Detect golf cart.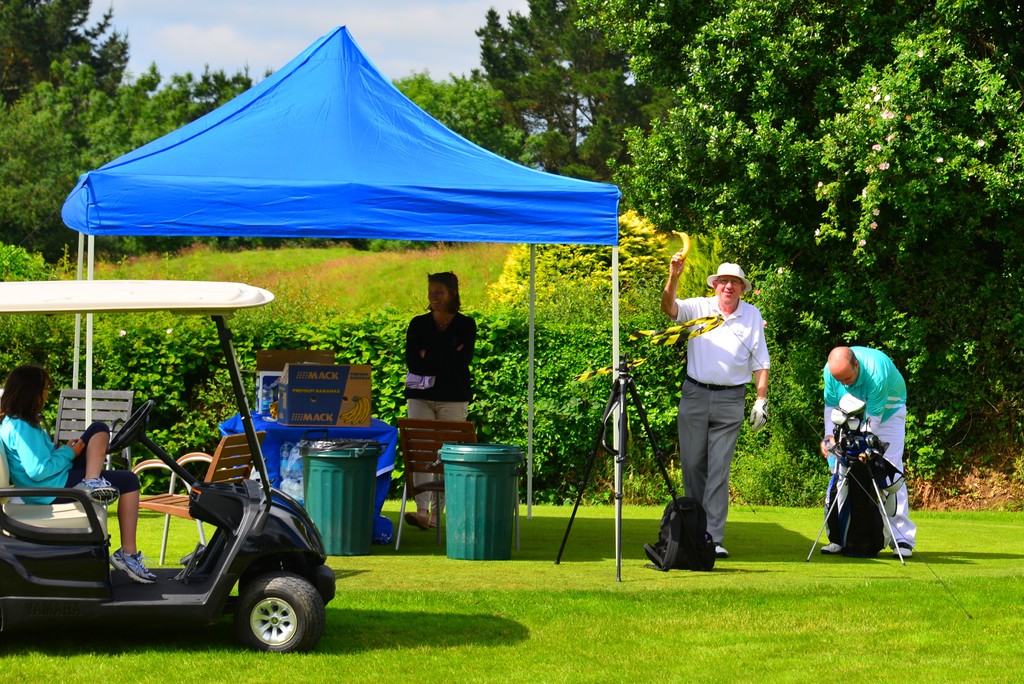
Detected at rect(0, 281, 335, 654).
